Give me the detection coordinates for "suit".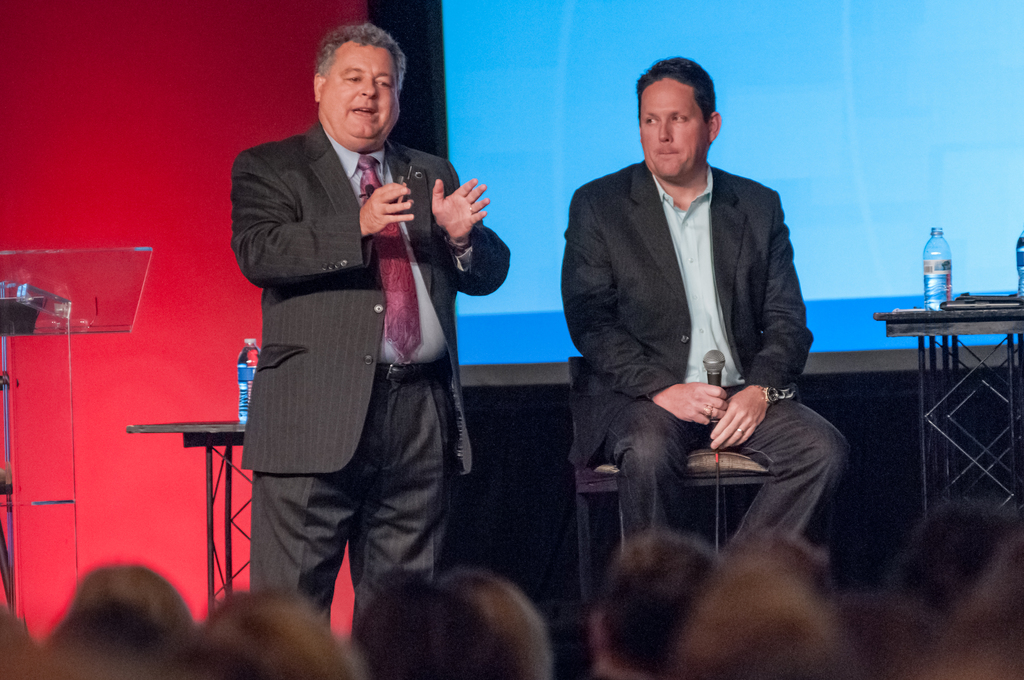
detection(228, 123, 509, 628).
